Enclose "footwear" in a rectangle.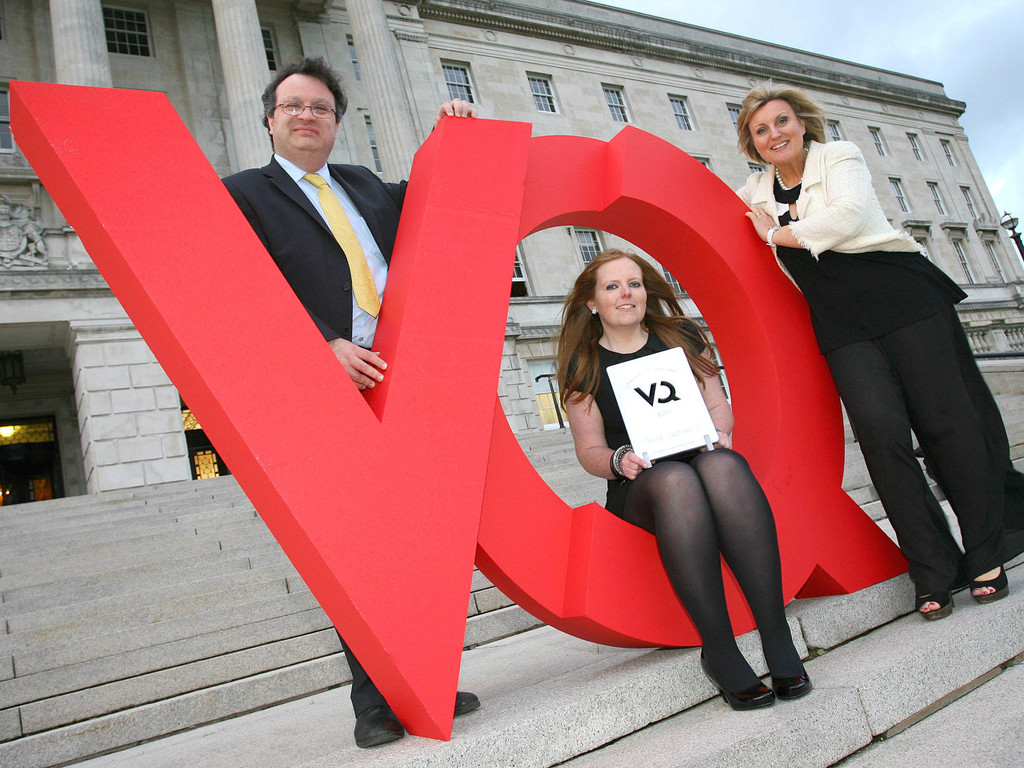
<box>352,707,406,745</box>.
